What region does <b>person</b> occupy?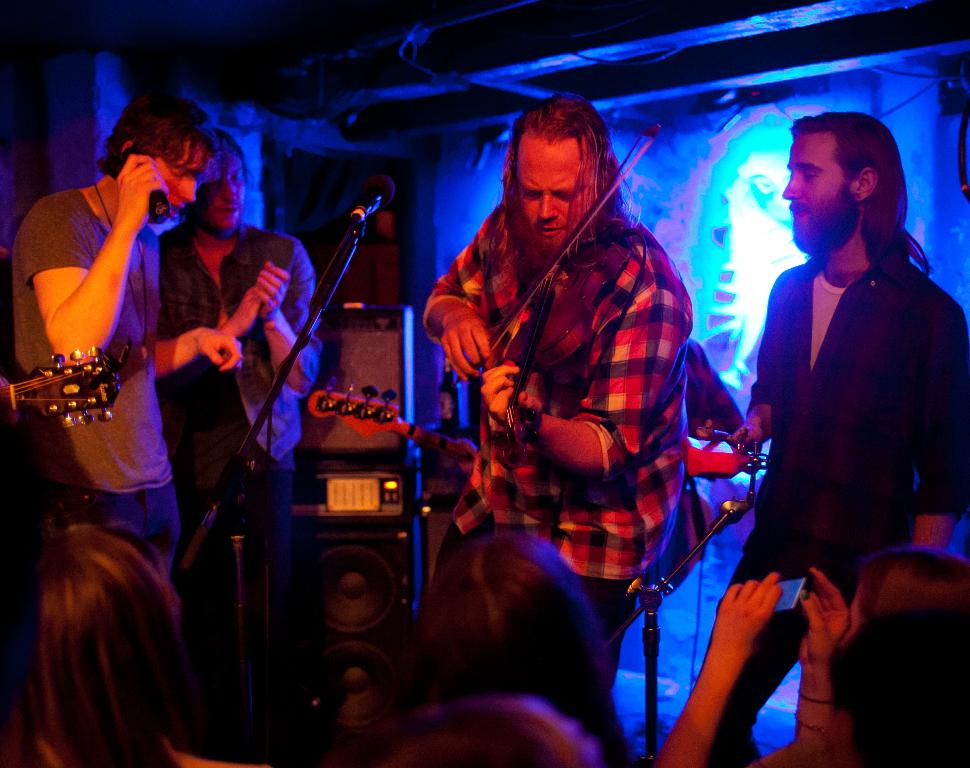
0:516:216:762.
